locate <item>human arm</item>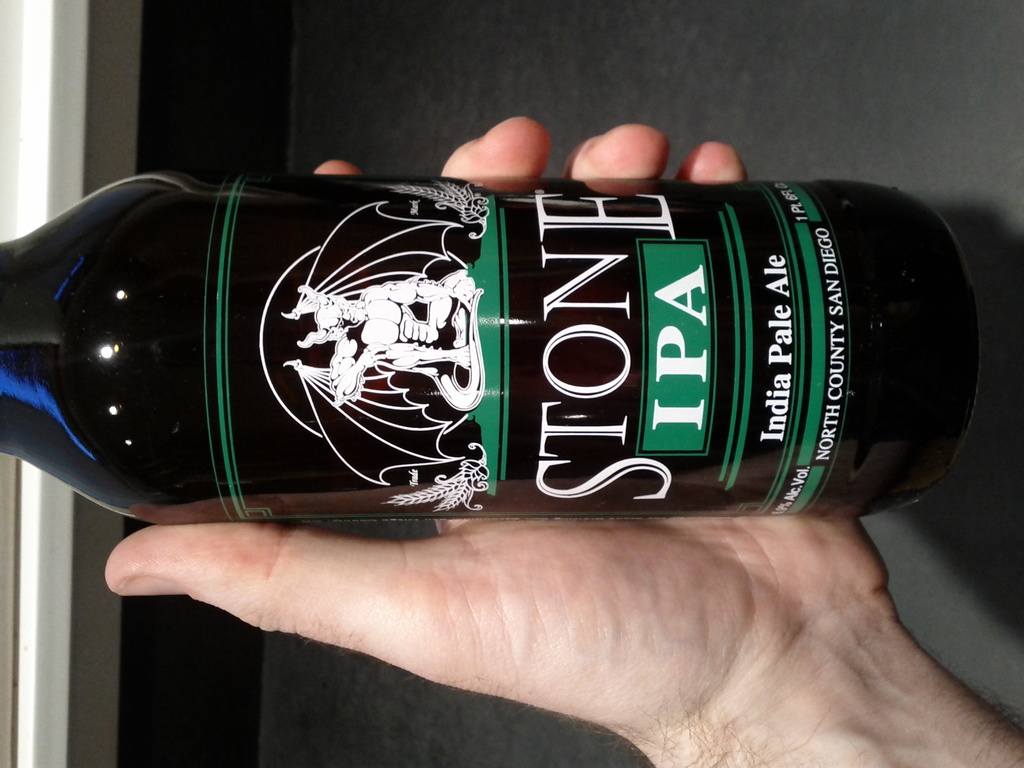
select_region(100, 113, 1023, 767)
